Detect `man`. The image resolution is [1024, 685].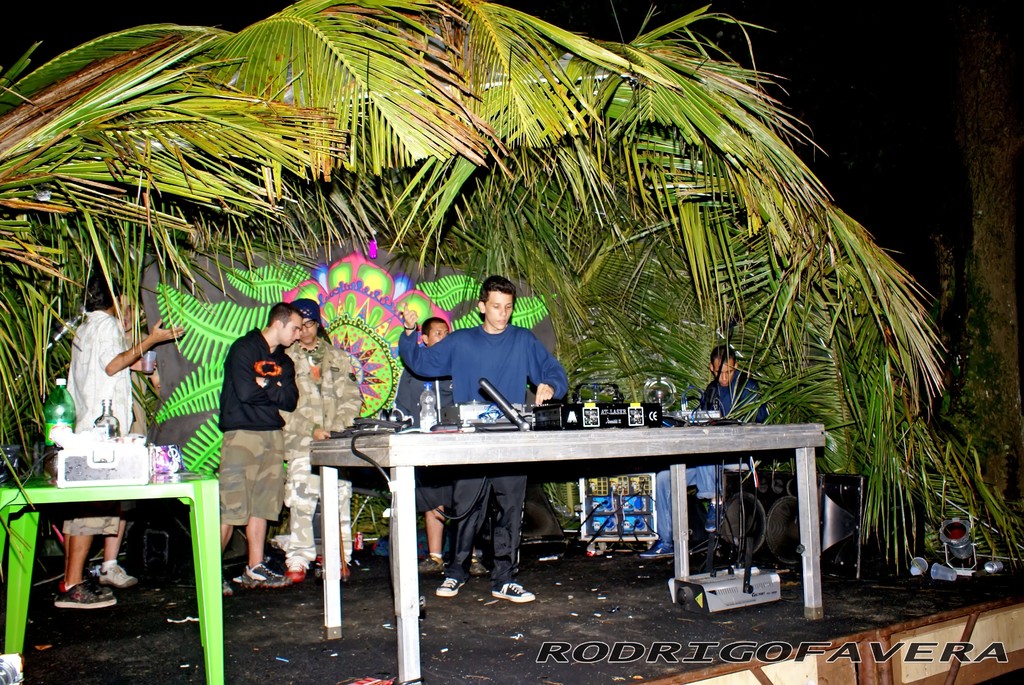
277/297/360/583.
